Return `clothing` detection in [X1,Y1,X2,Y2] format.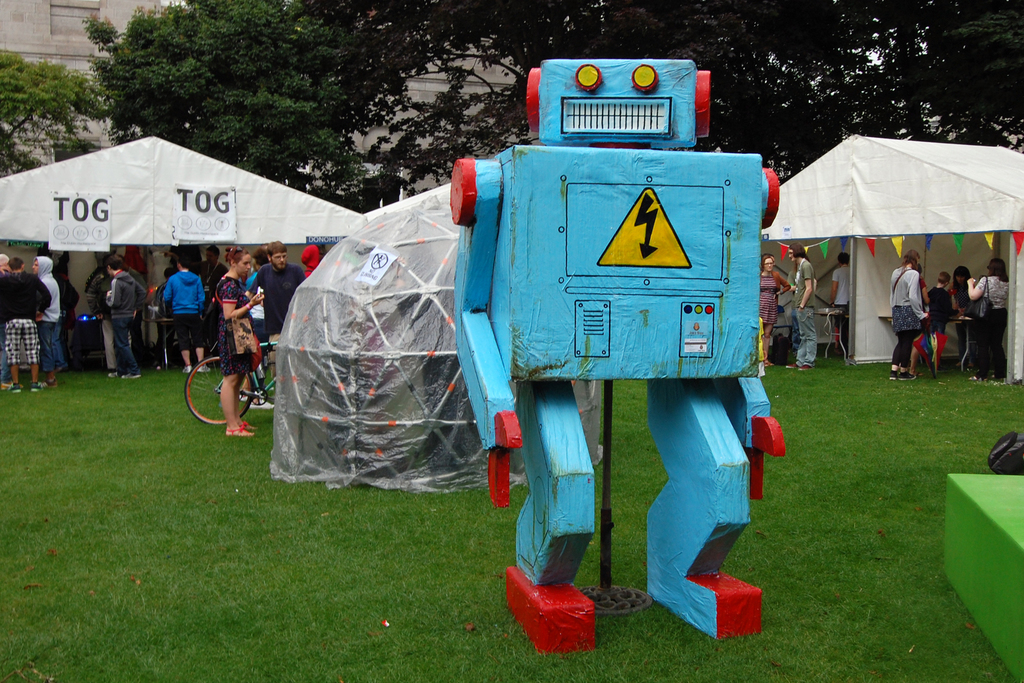
[260,254,304,335].
